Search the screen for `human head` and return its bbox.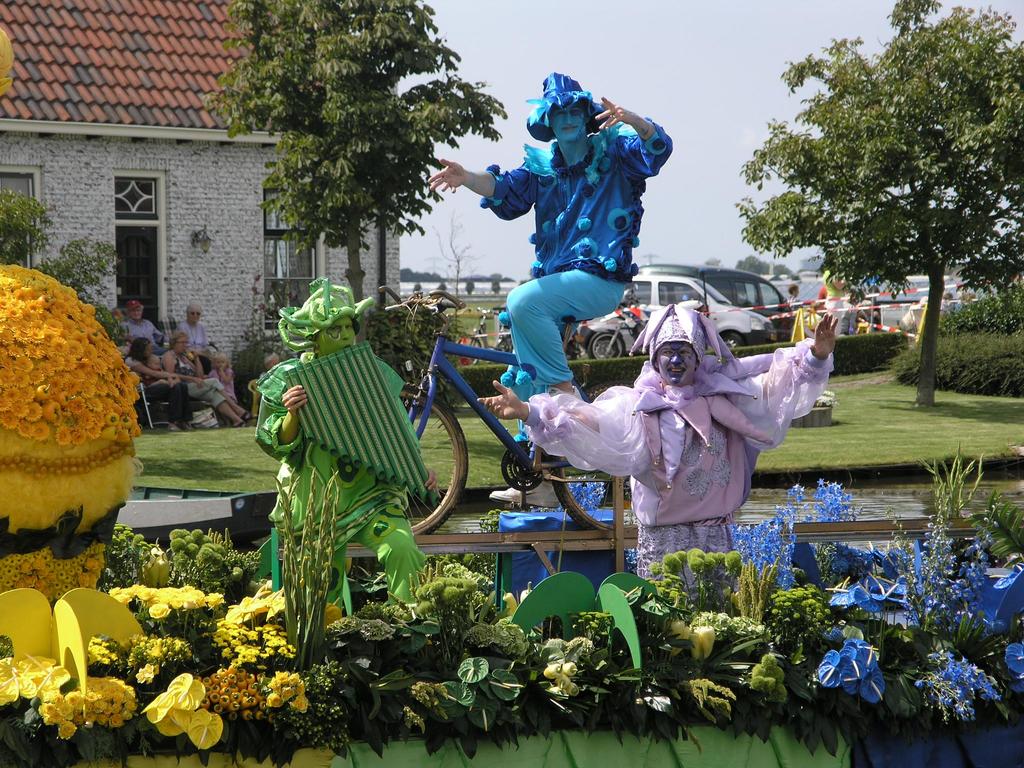
Found: pyautogui.locateOnScreen(125, 301, 144, 321).
